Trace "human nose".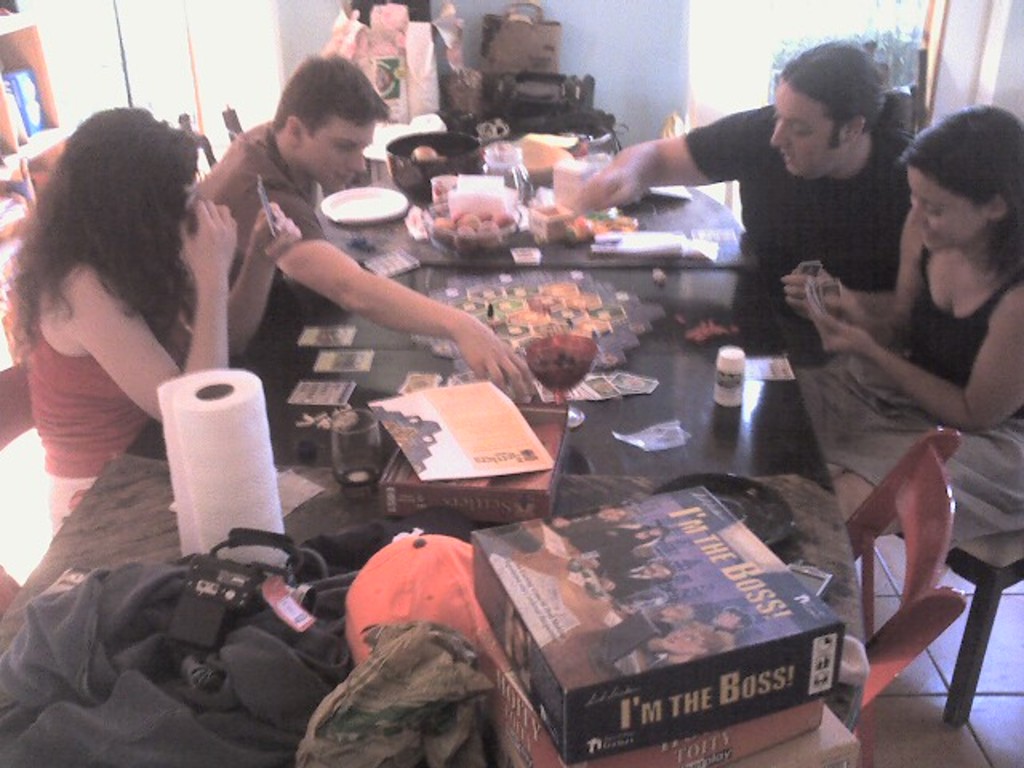
Traced to crop(766, 117, 792, 150).
